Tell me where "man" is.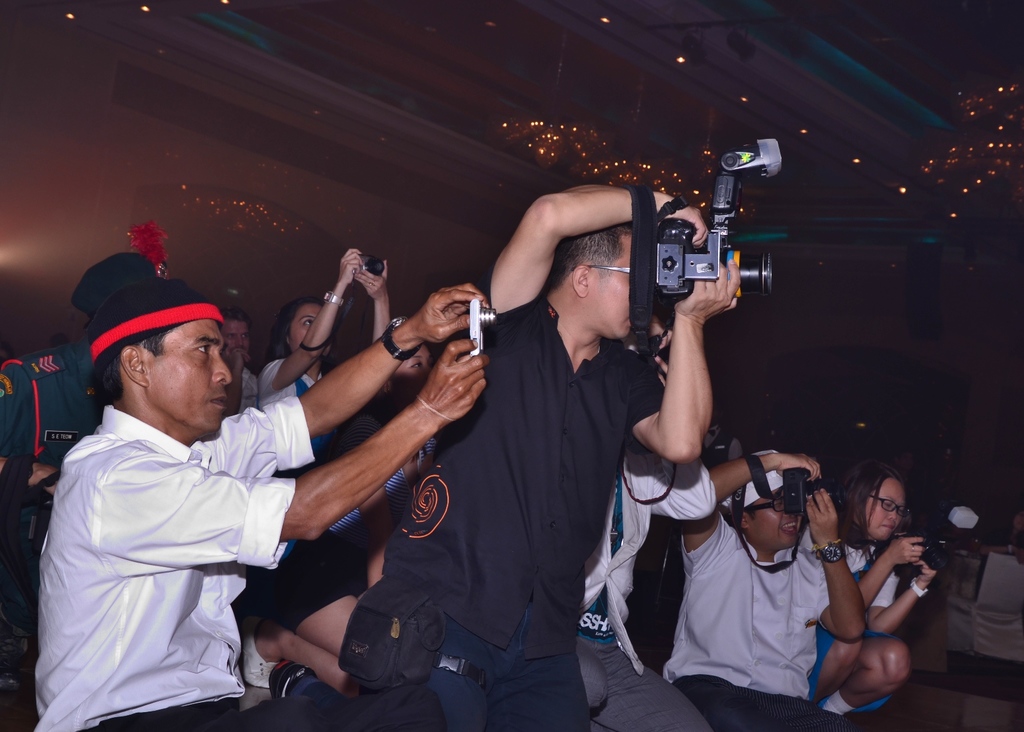
"man" is at 26:247:495:731.
